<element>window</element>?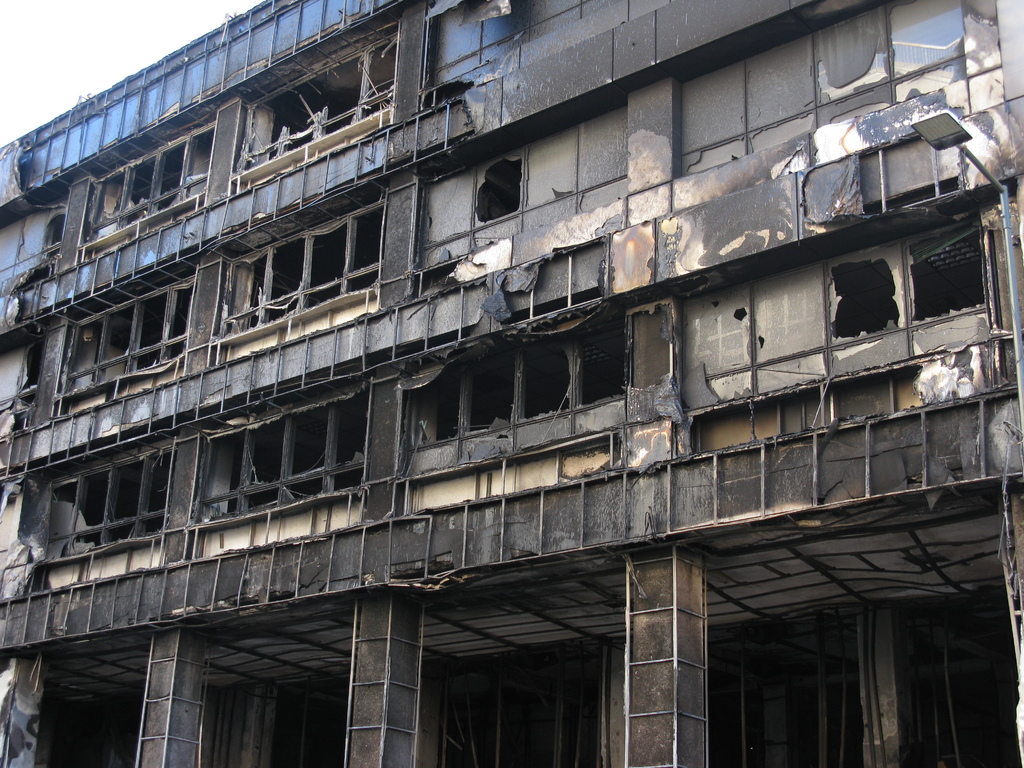
bbox=[674, 0, 966, 180]
